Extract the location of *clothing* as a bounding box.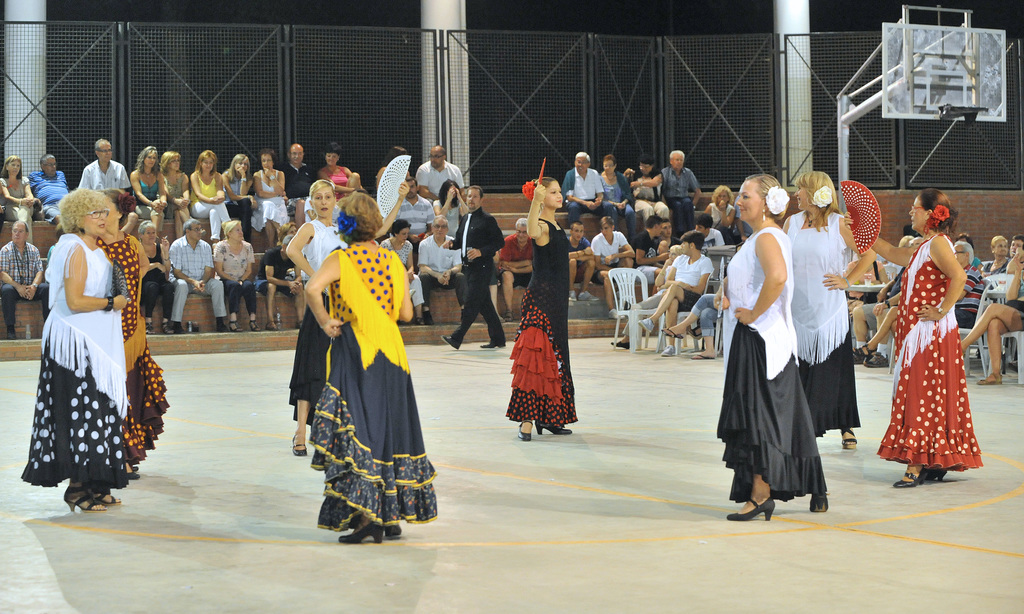
<bbox>785, 207, 860, 434</bbox>.
